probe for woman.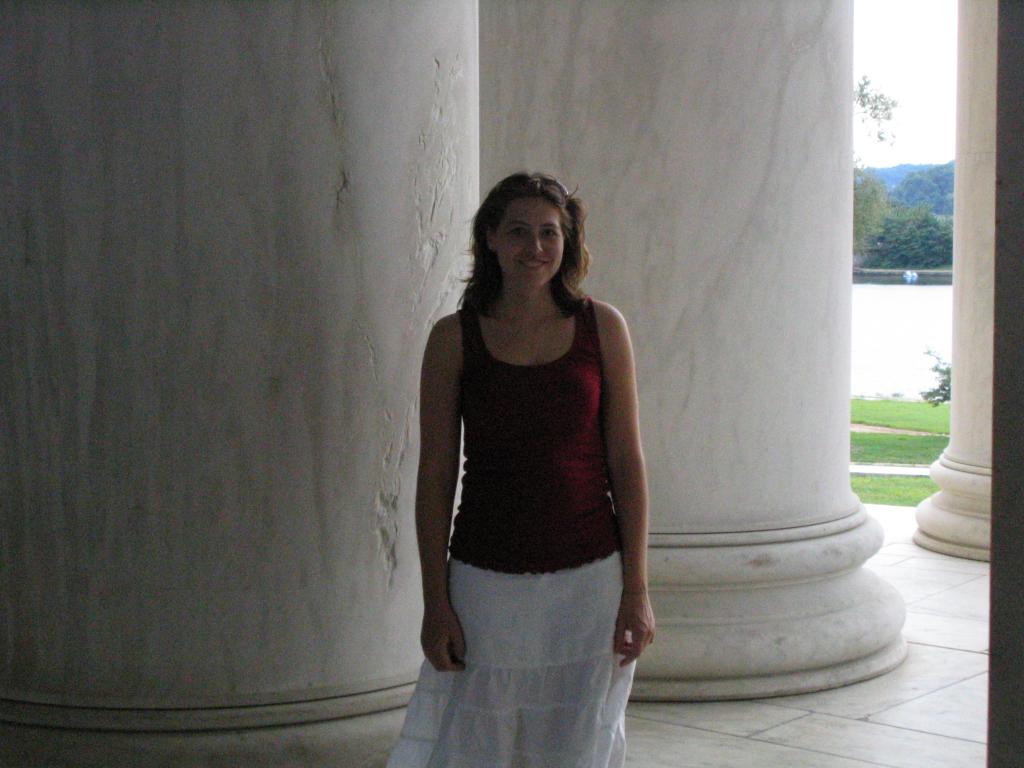
Probe result: locate(415, 154, 654, 750).
